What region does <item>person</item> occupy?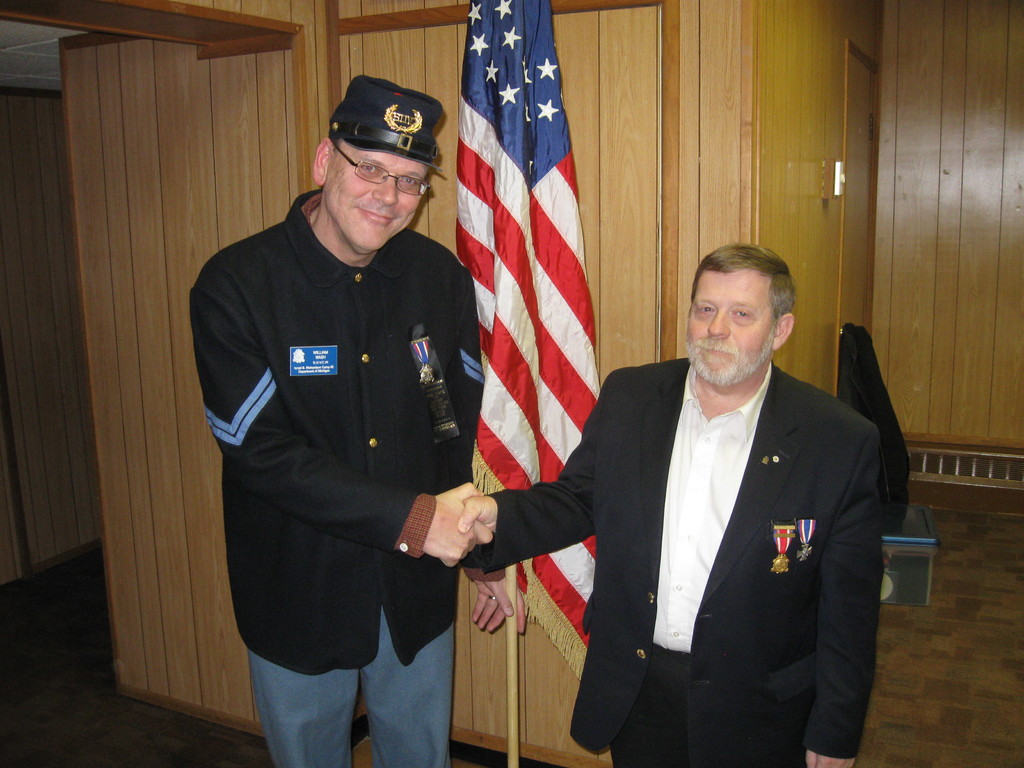
box=[191, 59, 486, 767].
